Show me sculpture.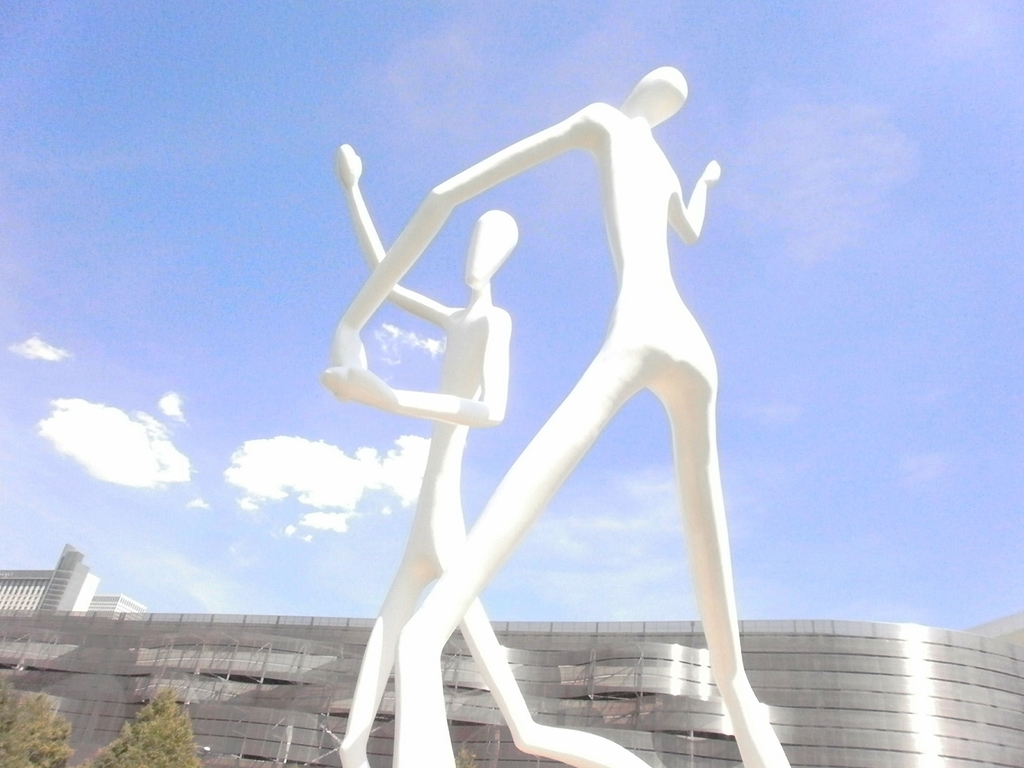
sculpture is here: {"left": 324, "top": 67, "right": 808, "bottom": 767}.
